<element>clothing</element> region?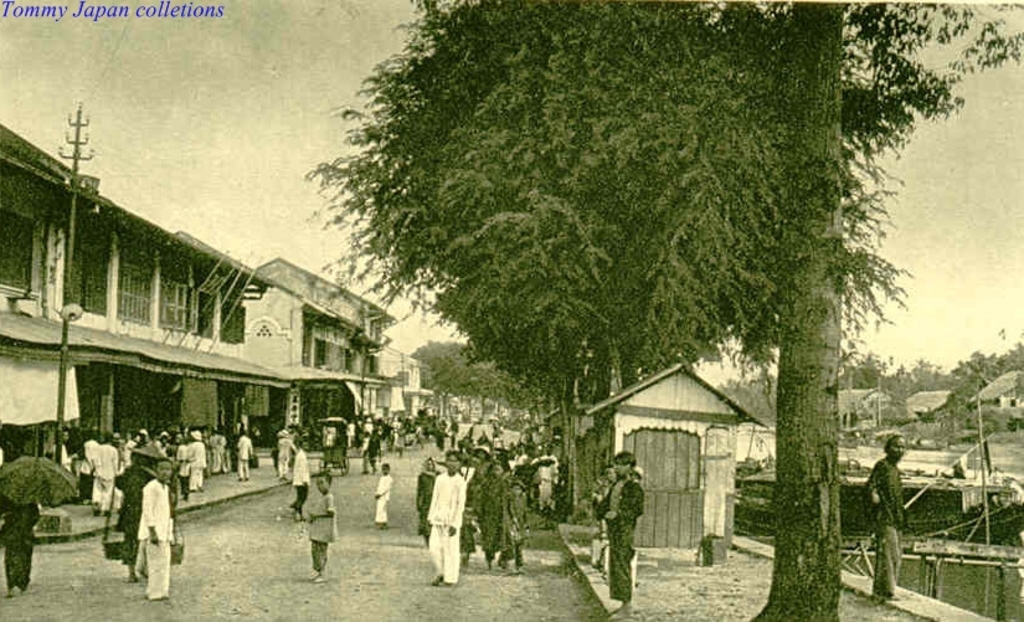
0, 498, 36, 592
